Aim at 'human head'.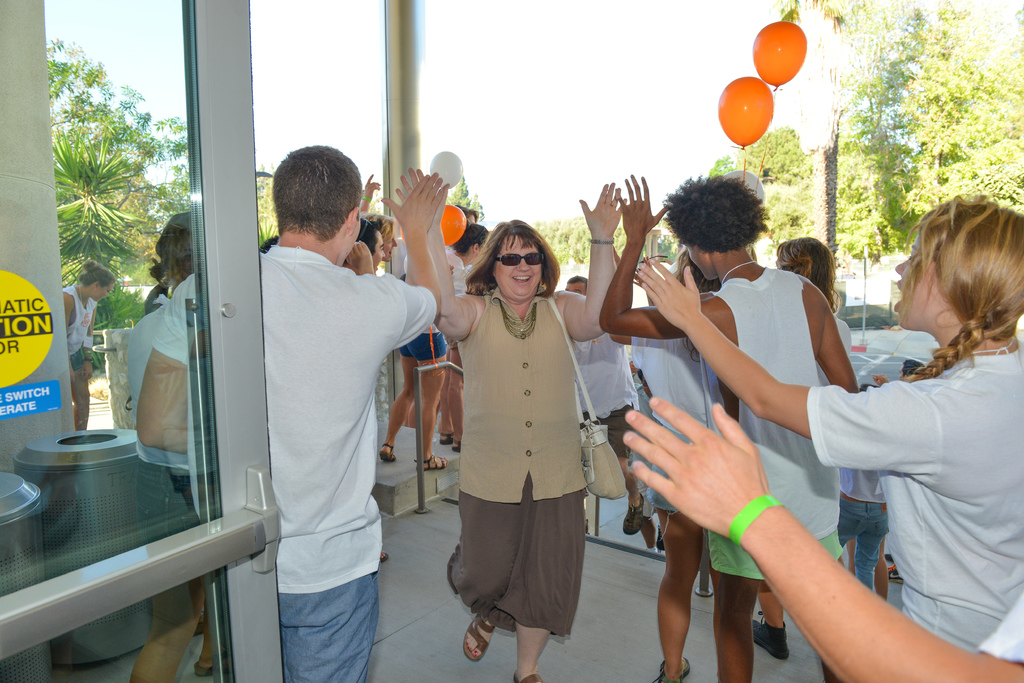
Aimed at <box>661,173,765,282</box>.
